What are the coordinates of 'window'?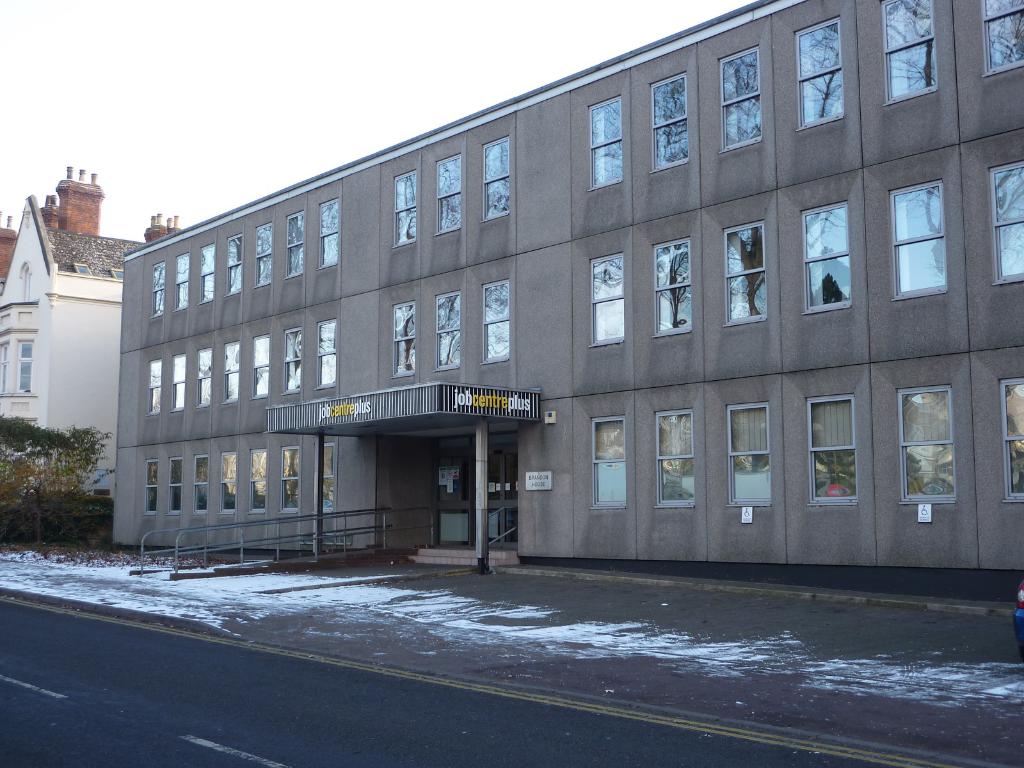
pyautogui.locateOnScreen(882, 0, 934, 108).
